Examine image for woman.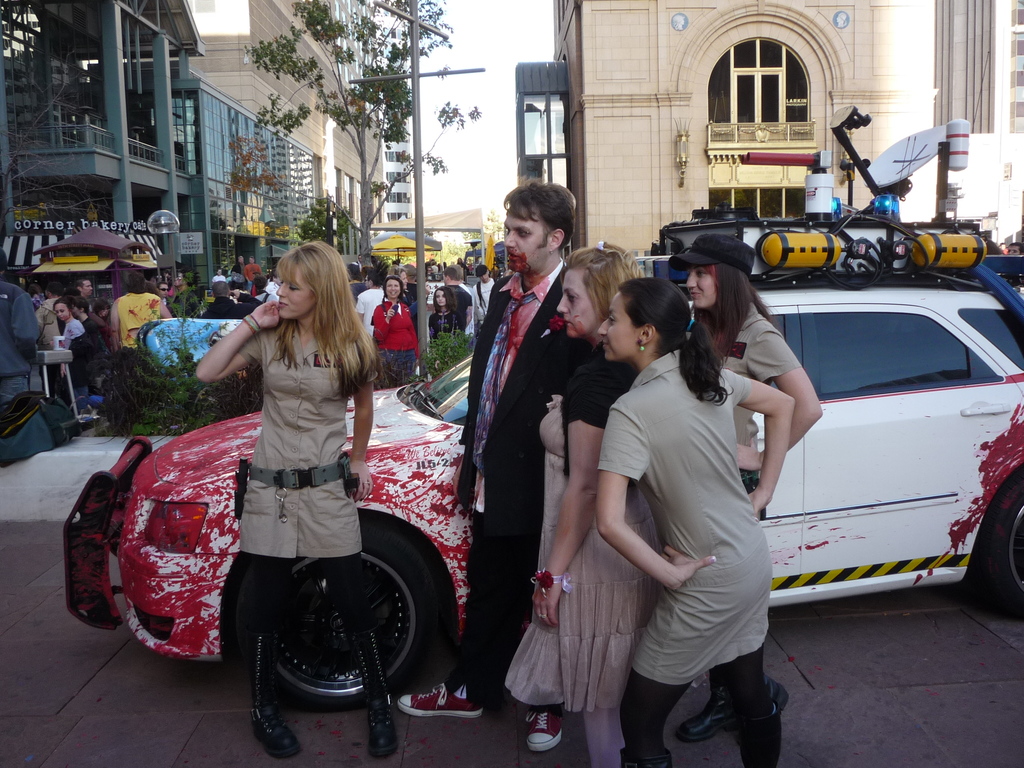
Examination result: select_region(192, 240, 388, 760).
